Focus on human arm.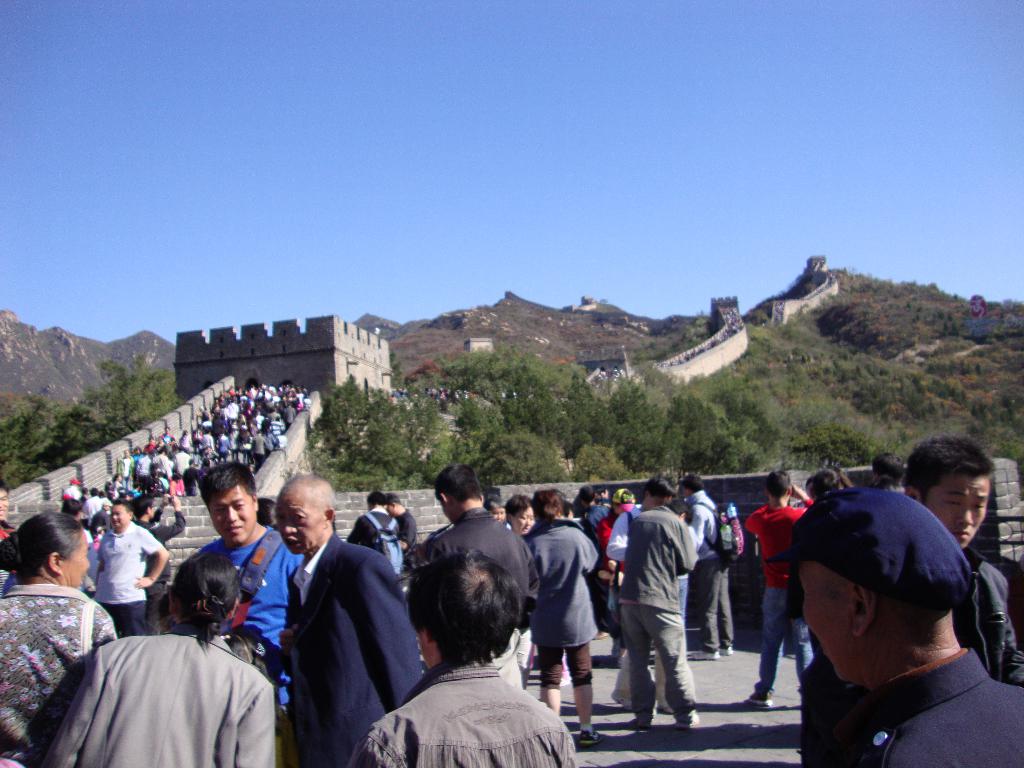
Focused at l=147, t=494, r=172, b=535.
